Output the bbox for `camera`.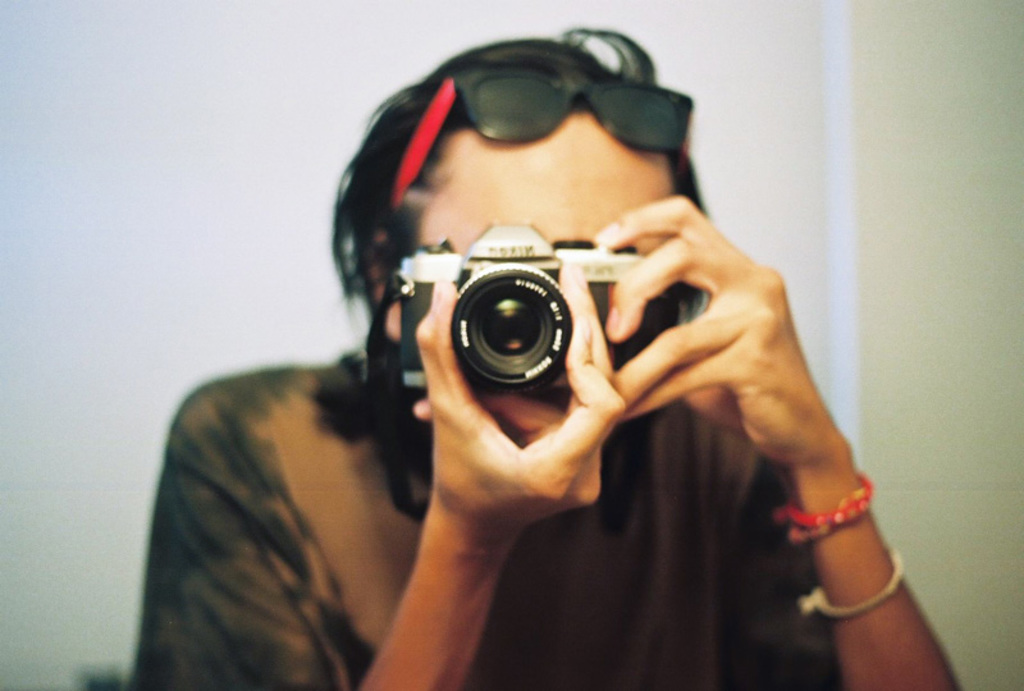
bbox=(394, 220, 669, 398).
